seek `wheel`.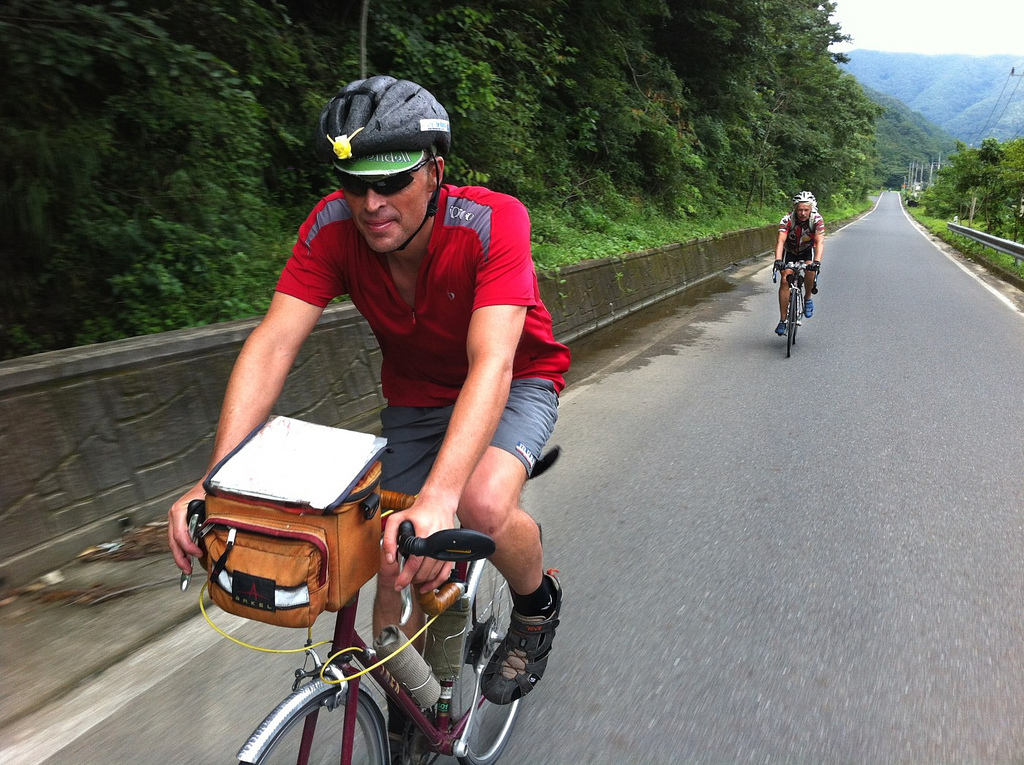
pyautogui.locateOnScreen(791, 293, 802, 344).
